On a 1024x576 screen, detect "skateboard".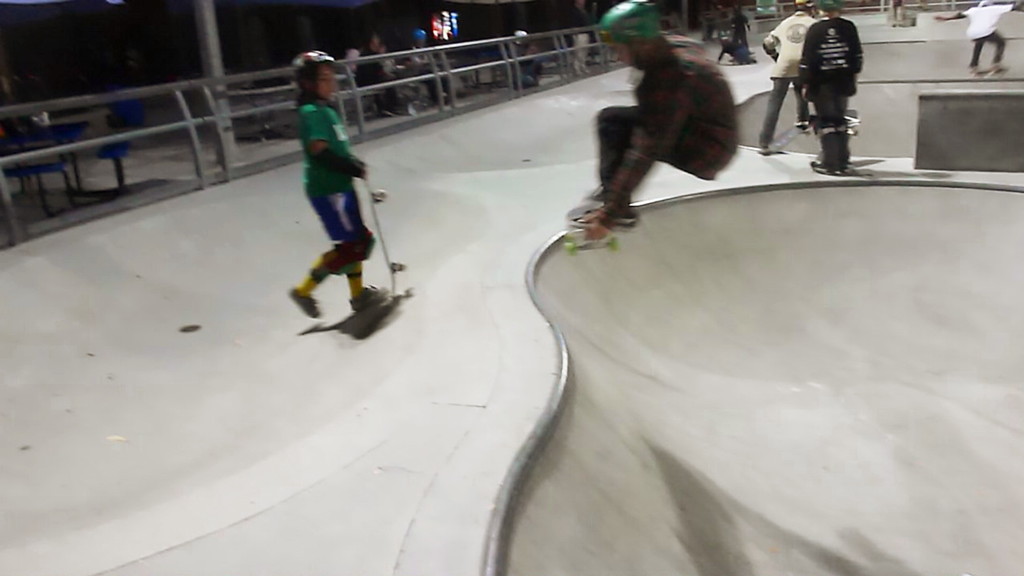
{"left": 970, "top": 62, "right": 1007, "bottom": 79}.
